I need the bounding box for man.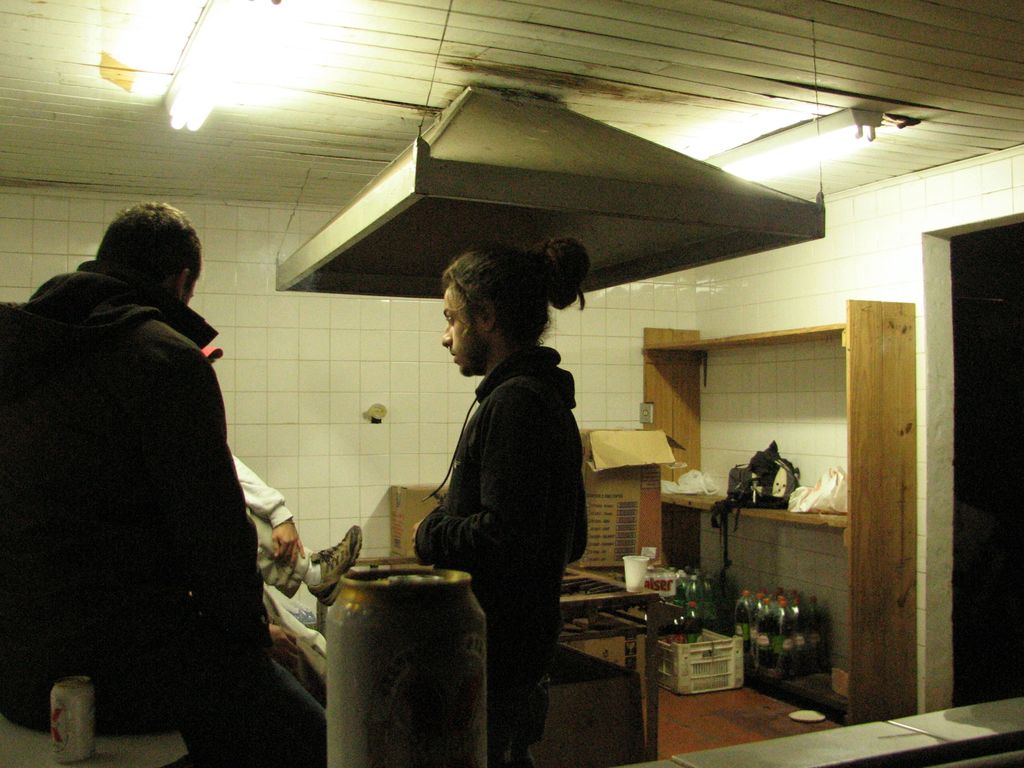
Here it is: x1=412 y1=233 x2=588 y2=767.
